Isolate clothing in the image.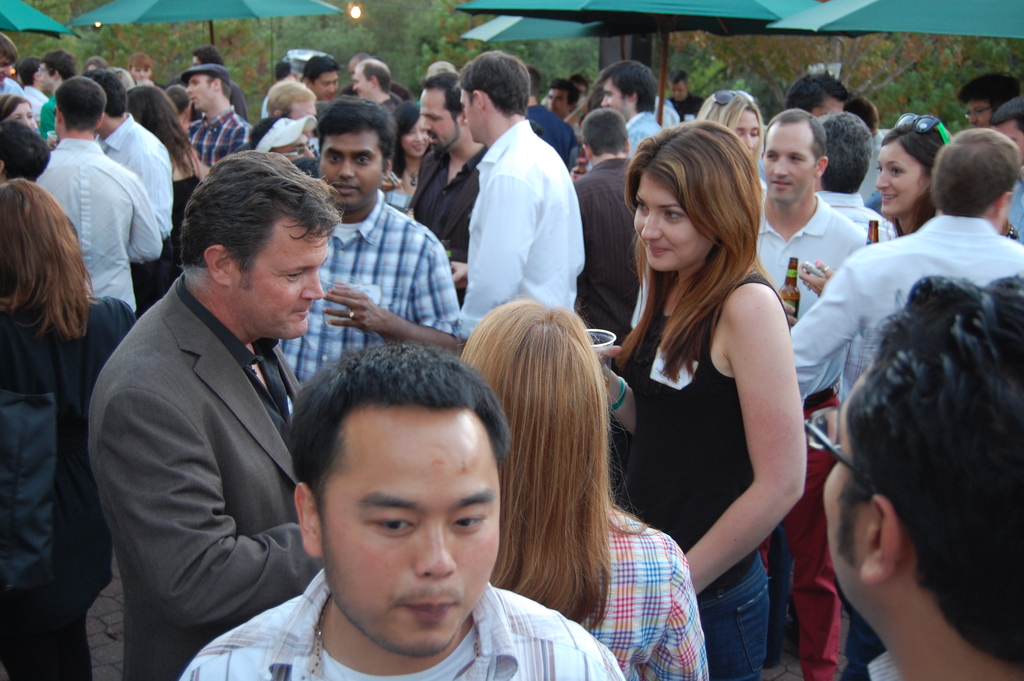
Isolated region: pyautogui.locateOnScreen(460, 125, 584, 332).
